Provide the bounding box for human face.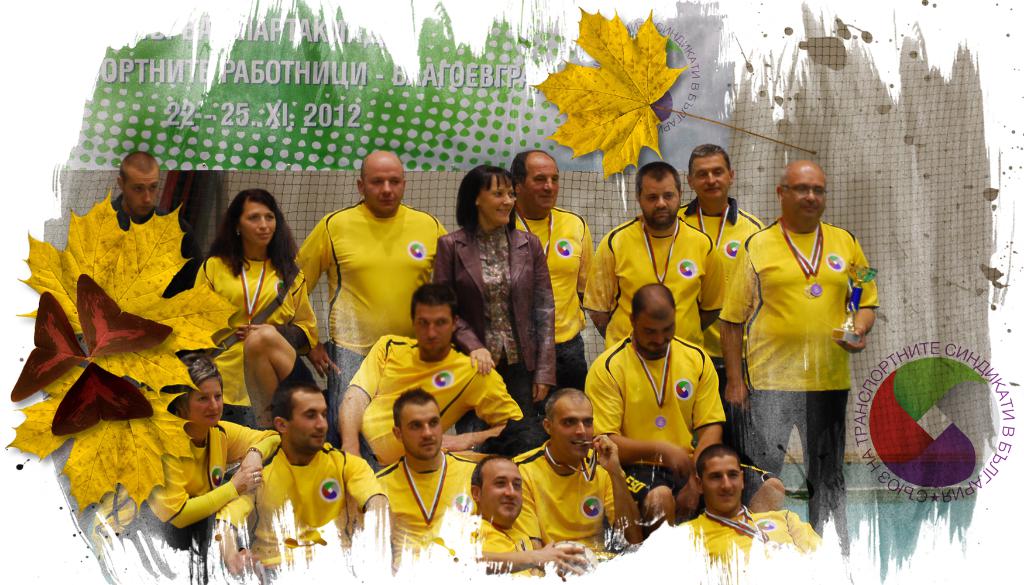
l=639, t=176, r=677, b=223.
